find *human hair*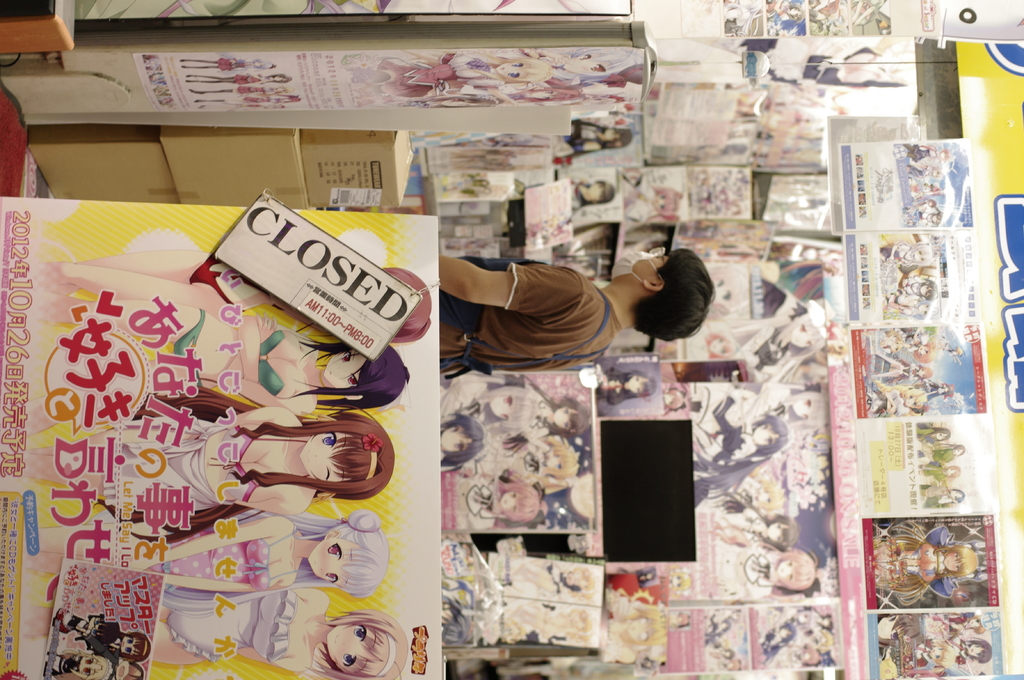
92,371,399,540
